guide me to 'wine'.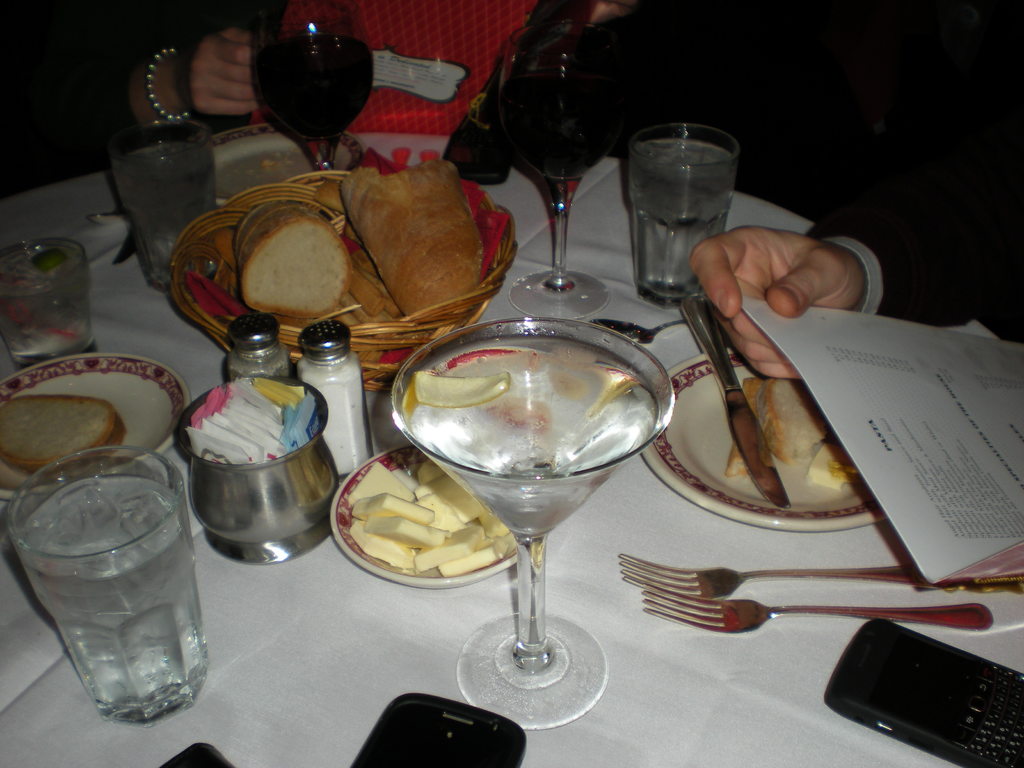
Guidance: [499,65,623,179].
